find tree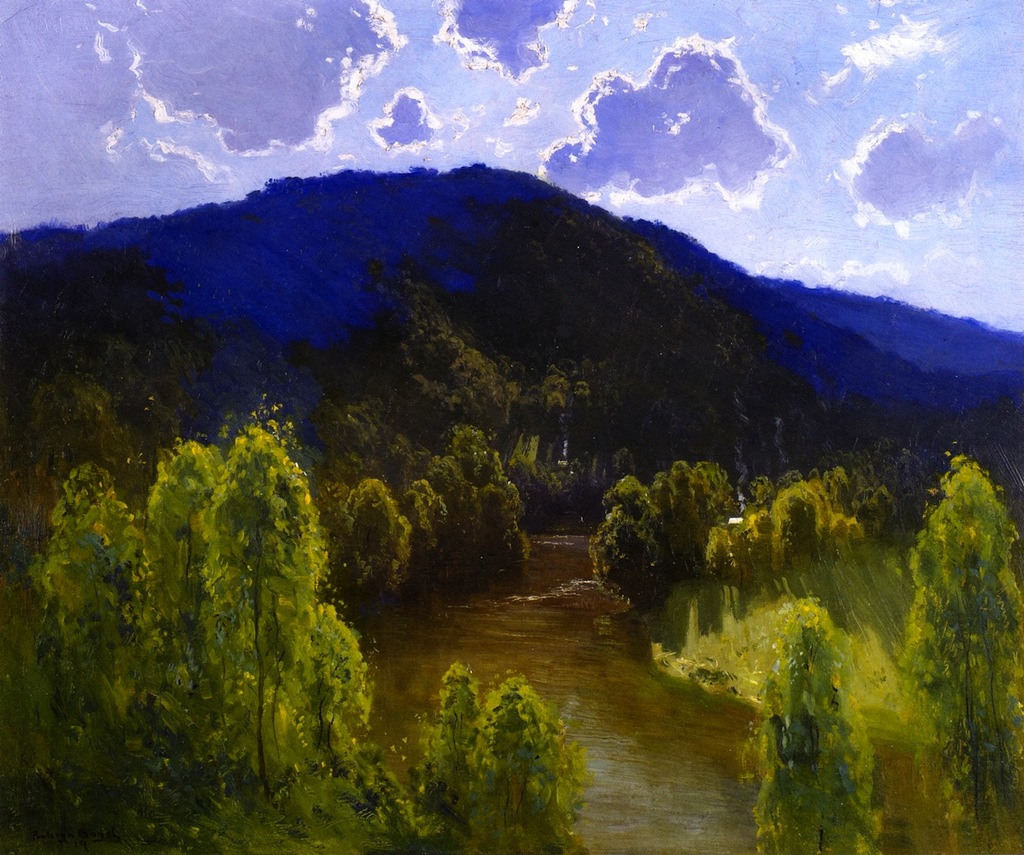
x1=412 y1=660 x2=488 y2=832
